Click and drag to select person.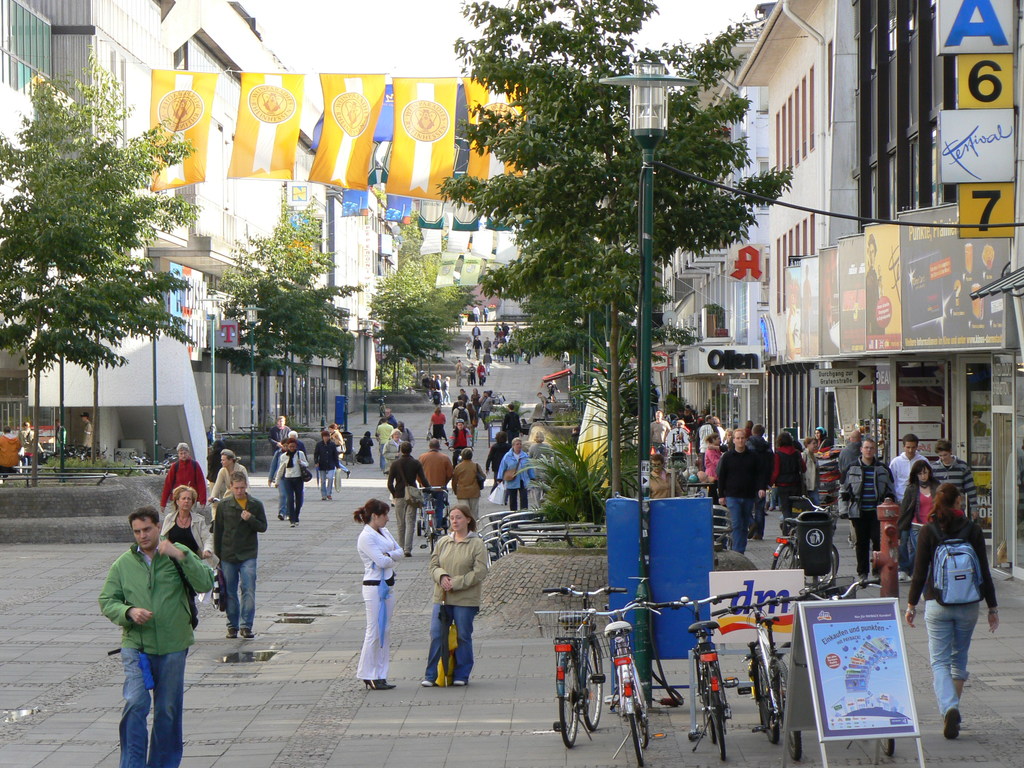
Selection: 210/445/250/506.
